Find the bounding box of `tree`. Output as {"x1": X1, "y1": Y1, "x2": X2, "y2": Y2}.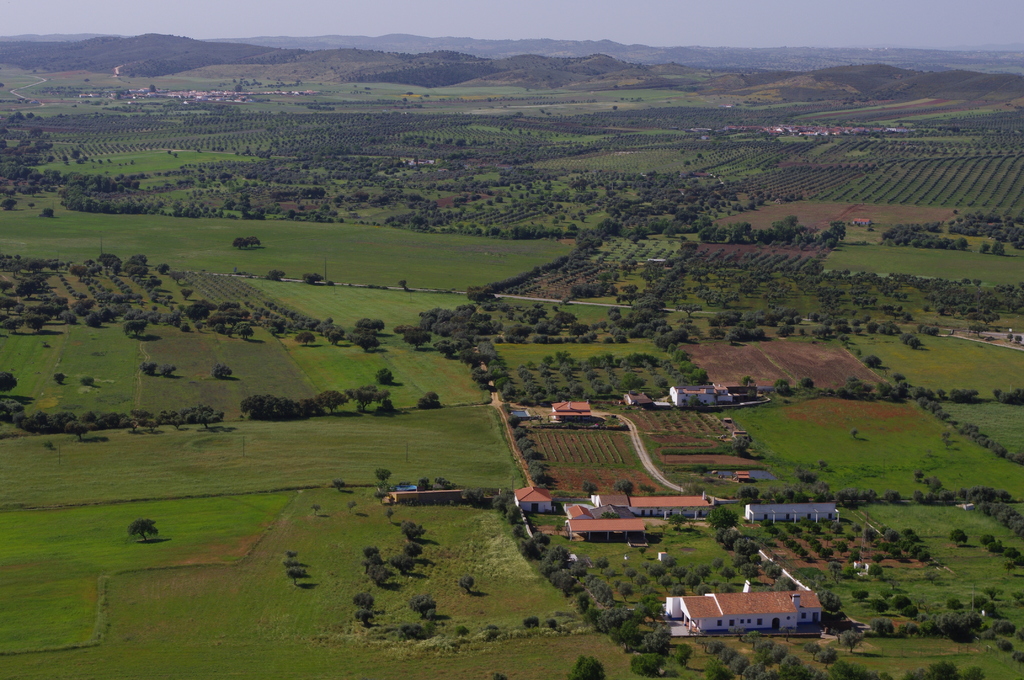
{"x1": 138, "y1": 363, "x2": 158, "y2": 376}.
